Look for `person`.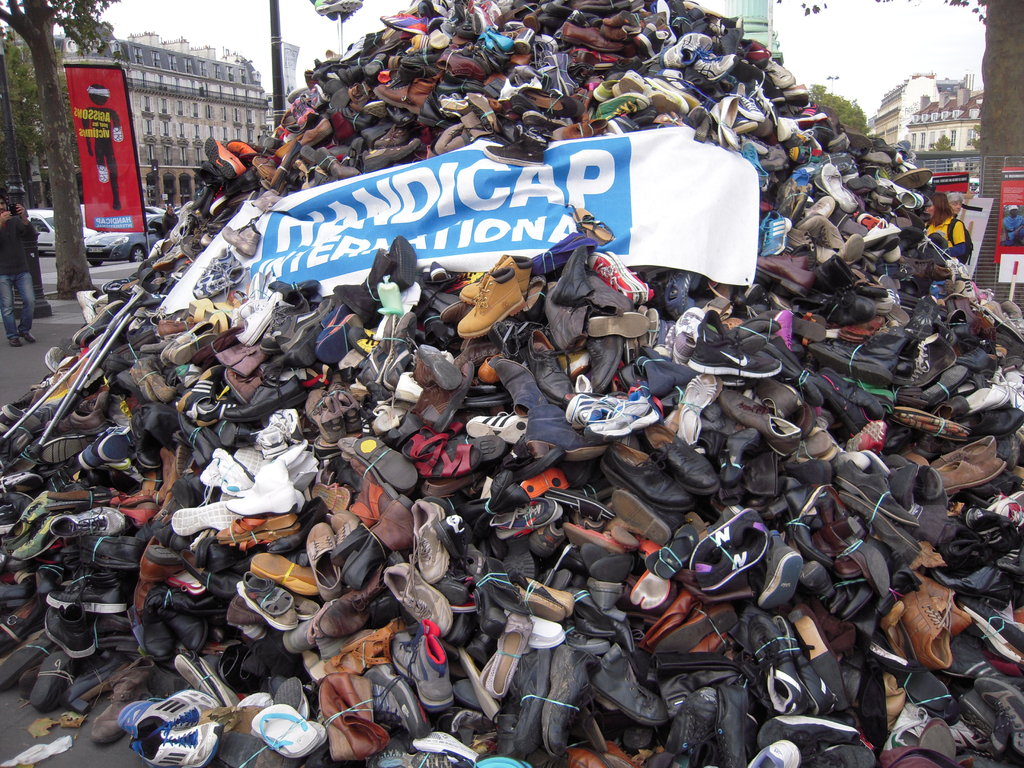
Found: 0/190/32/351.
